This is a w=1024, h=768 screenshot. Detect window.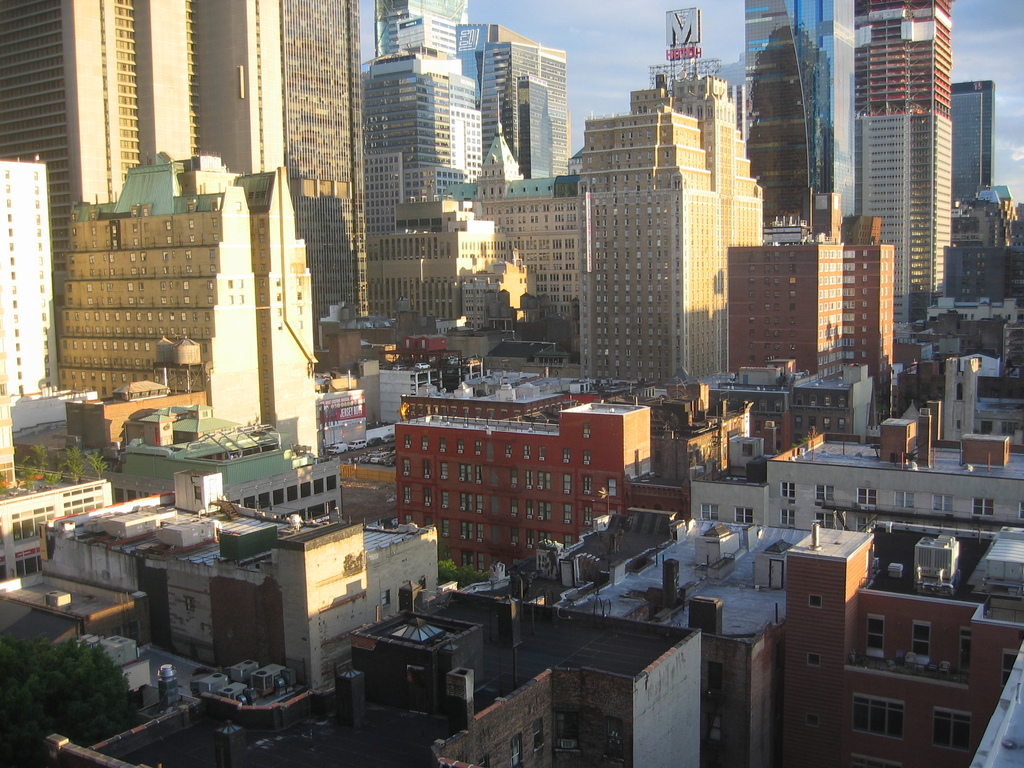
select_region(439, 436, 447, 452).
